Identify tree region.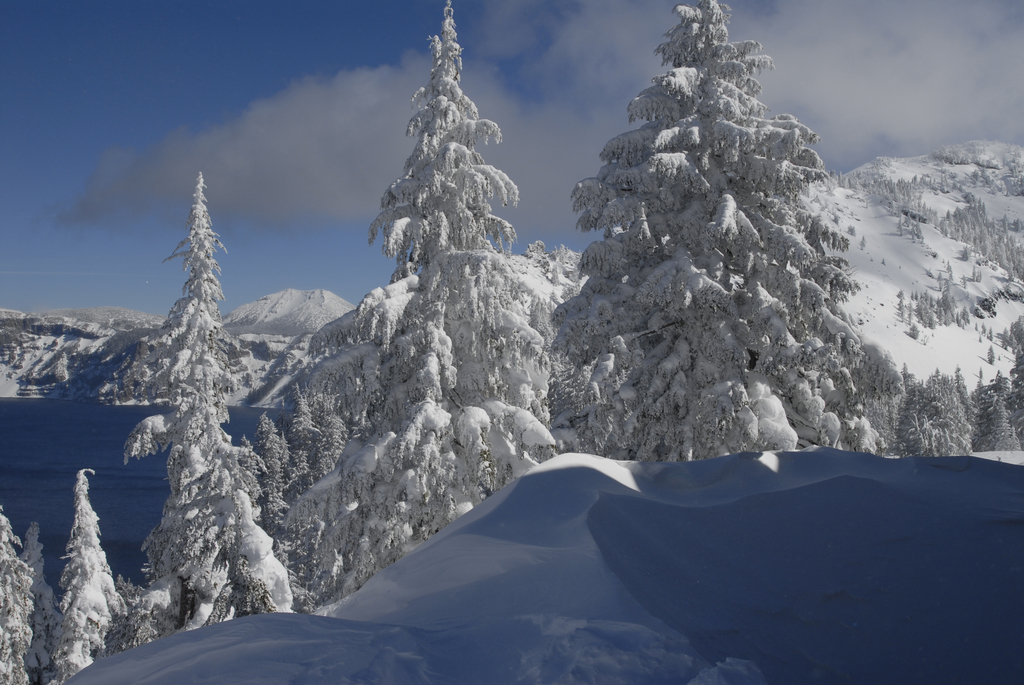
Region: {"left": 552, "top": 9, "right": 876, "bottom": 453}.
